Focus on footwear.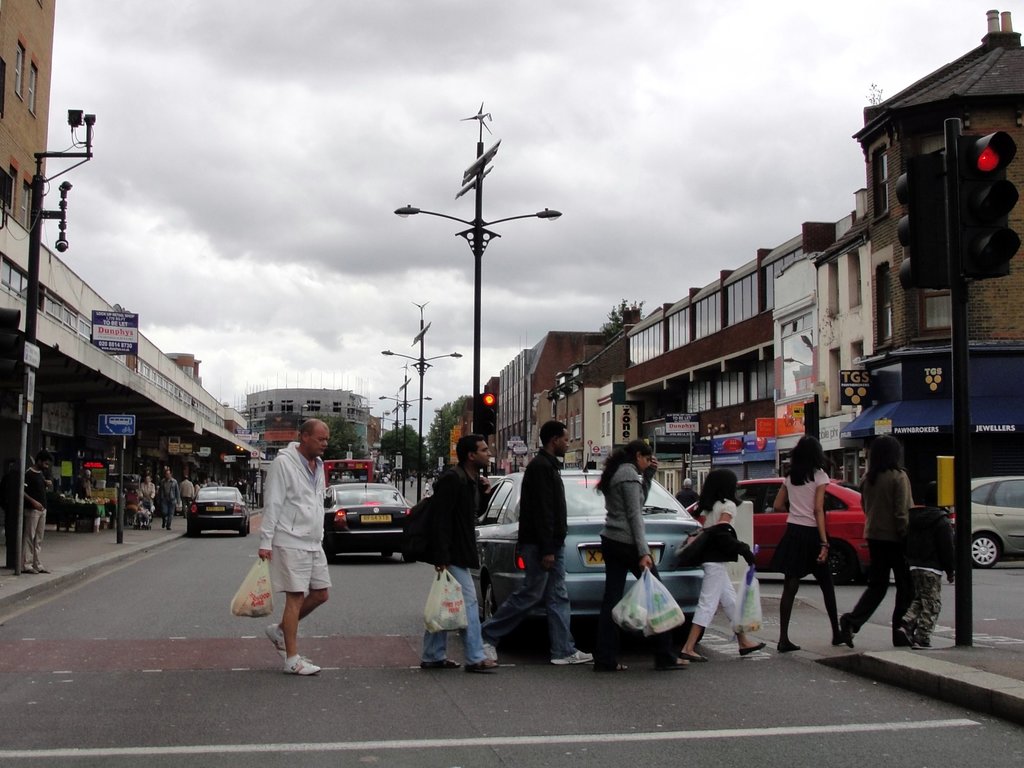
Focused at <bbox>655, 655, 693, 669</bbox>.
